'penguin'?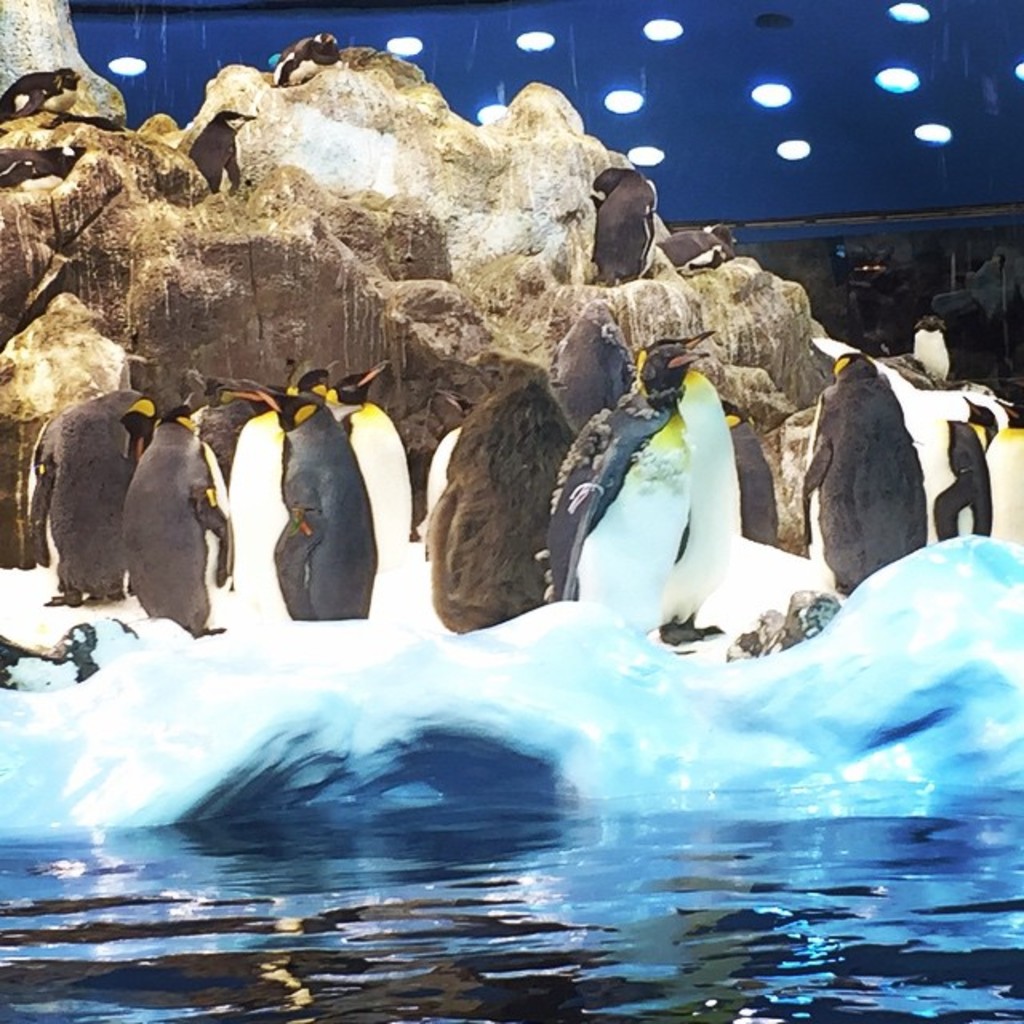
rect(211, 373, 306, 627)
